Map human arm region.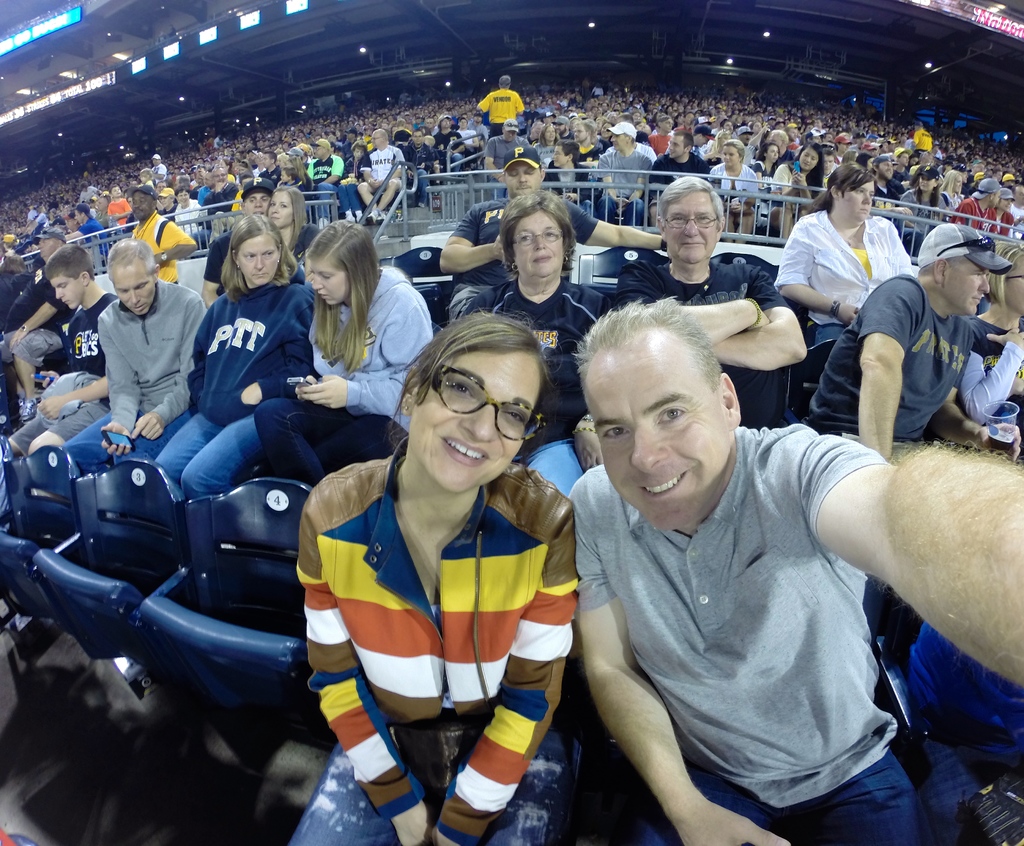
Mapped to {"x1": 292, "y1": 321, "x2": 345, "y2": 400}.
